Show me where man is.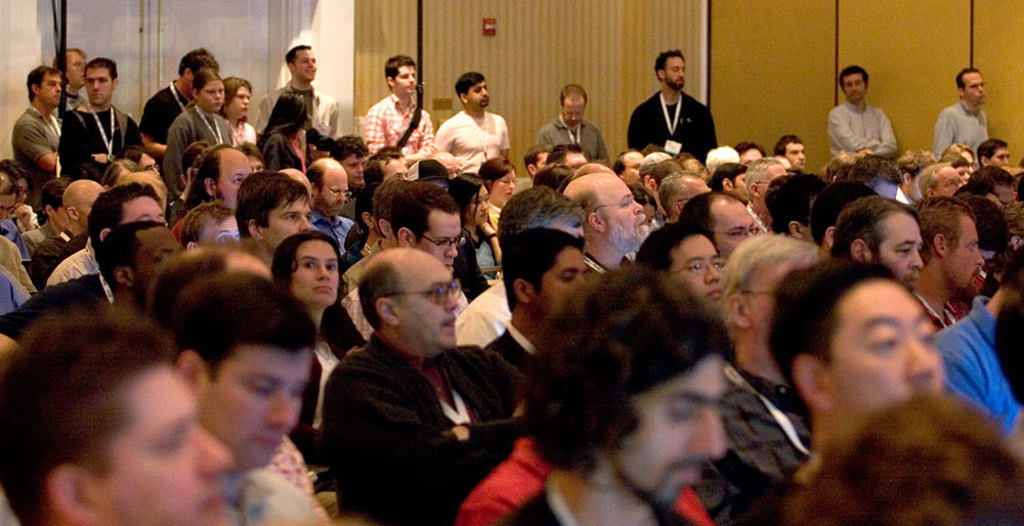
man is at bbox=(172, 145, 254, 243).
